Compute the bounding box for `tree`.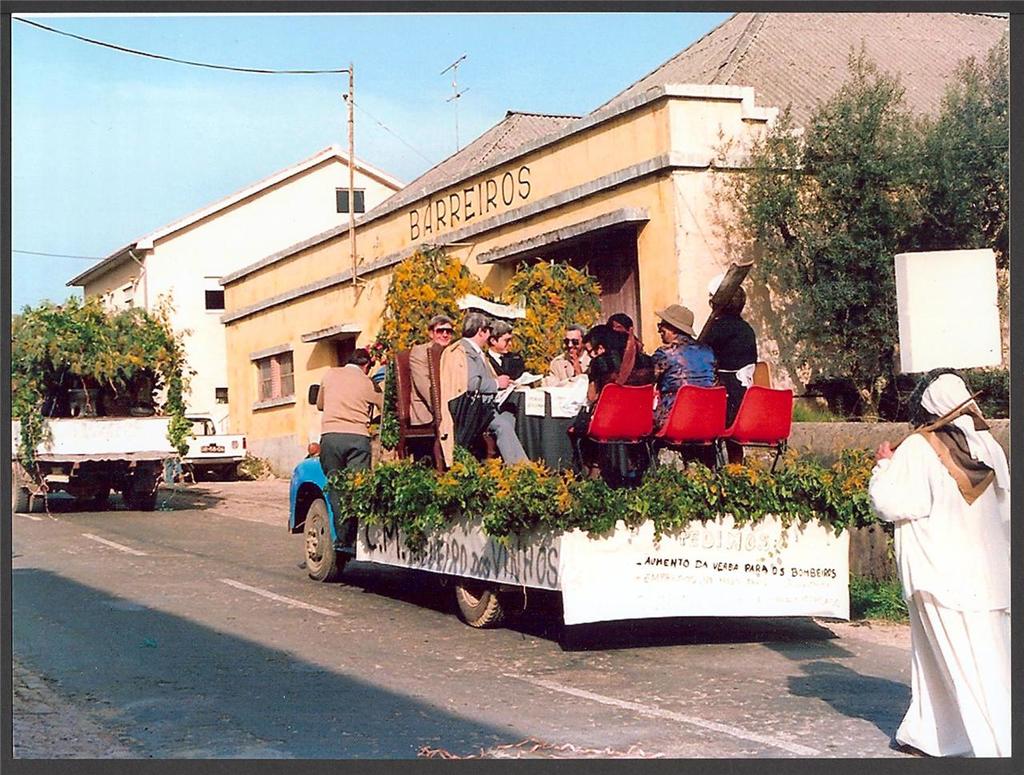
<bbox>770, 35, 956, 374</bbox>.
